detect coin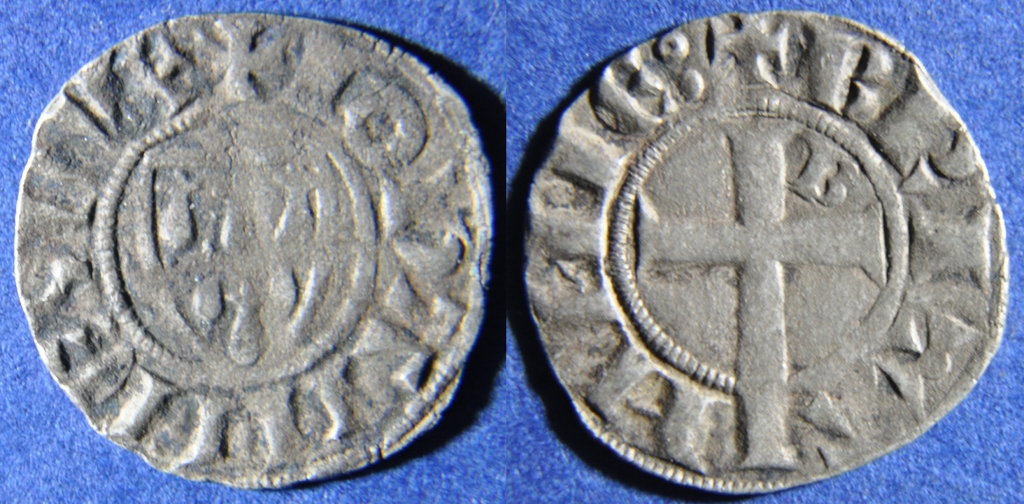
[10,8,494,483]
